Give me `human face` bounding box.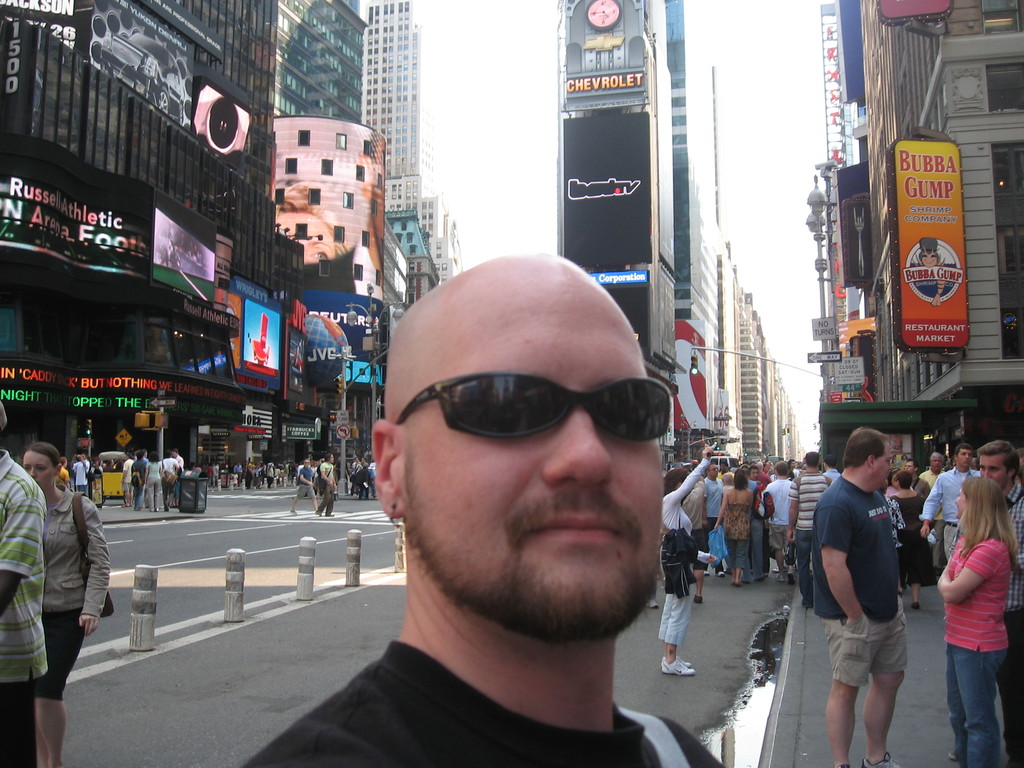
x1=929, y1=456, x2=944, y2=474.
